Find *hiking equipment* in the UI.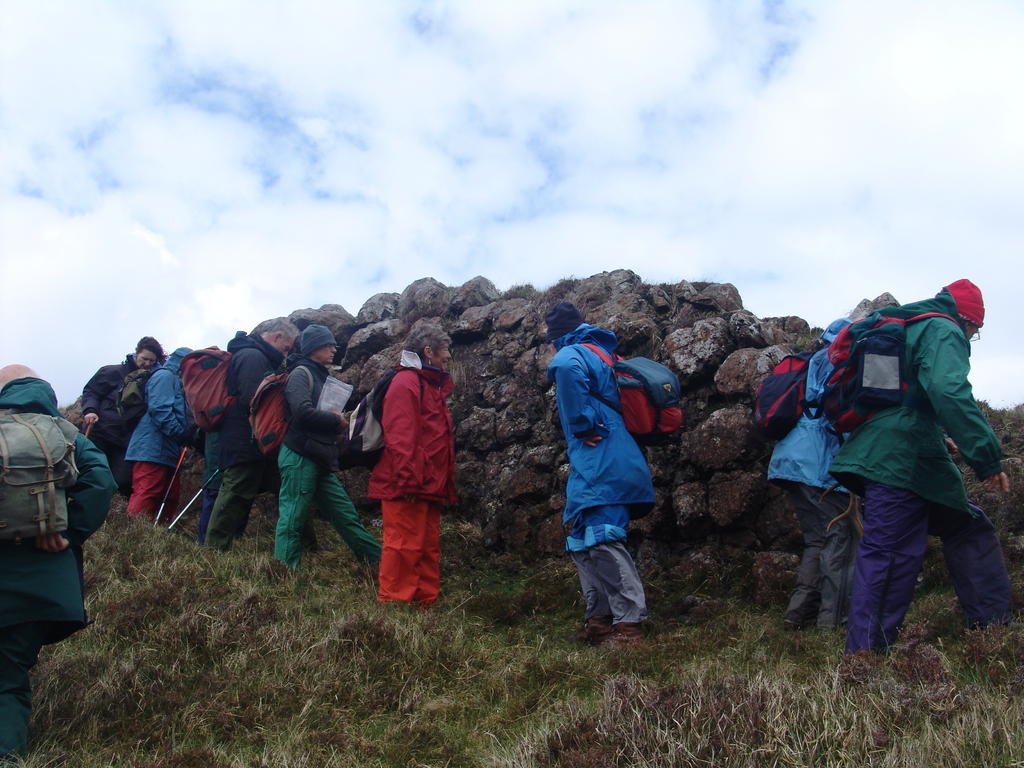
UI element at locate(346, 363, 430, 463).
